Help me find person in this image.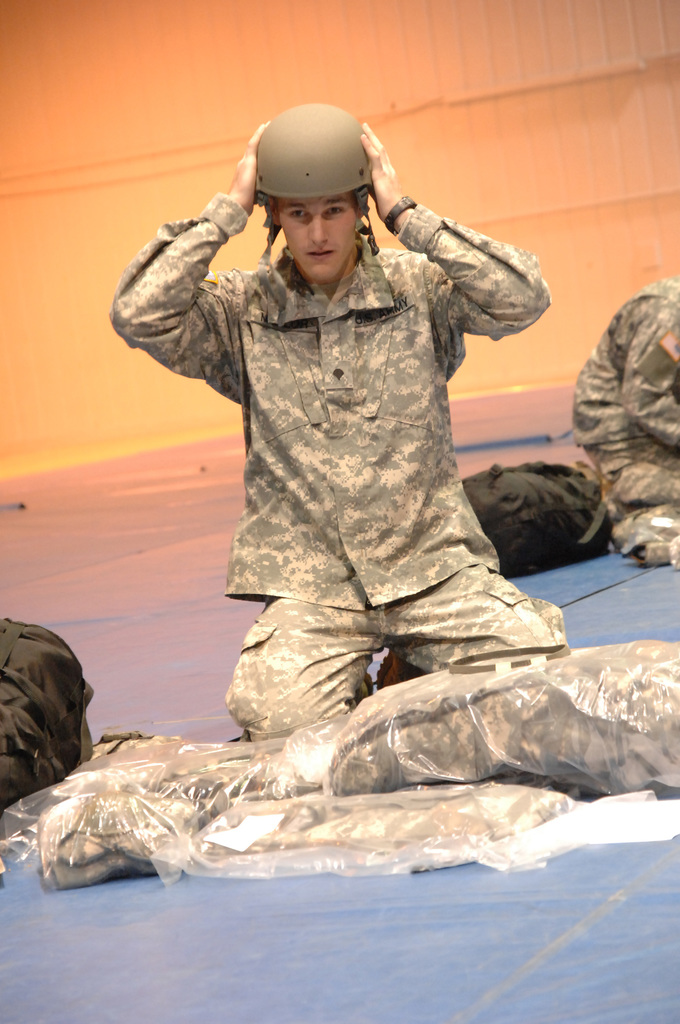
Found it: [x1=569, y1=274, x2=679, y2=561].
